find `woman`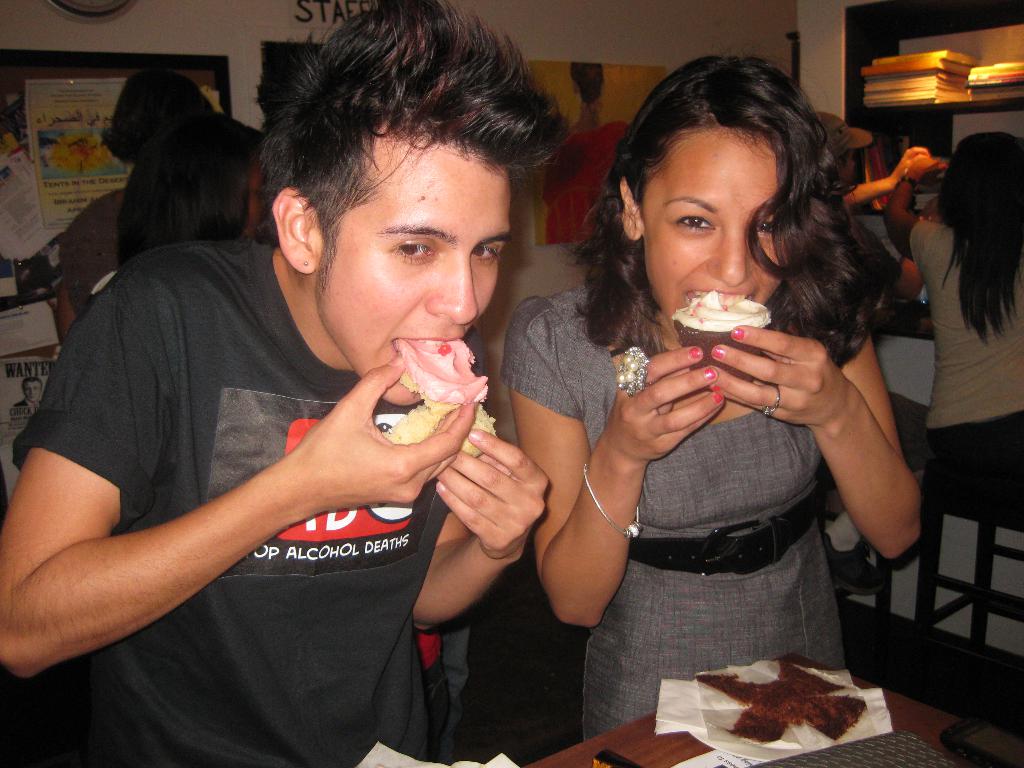
crop(92, 108, 267, 294)
